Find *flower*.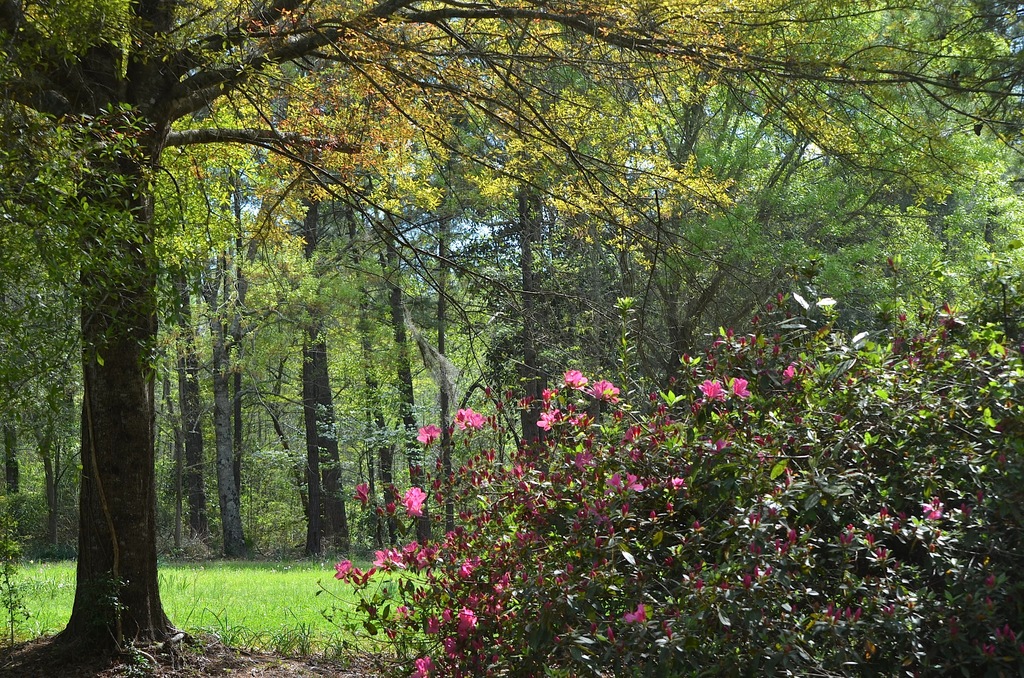
locate(538, 408, 560, 432).
